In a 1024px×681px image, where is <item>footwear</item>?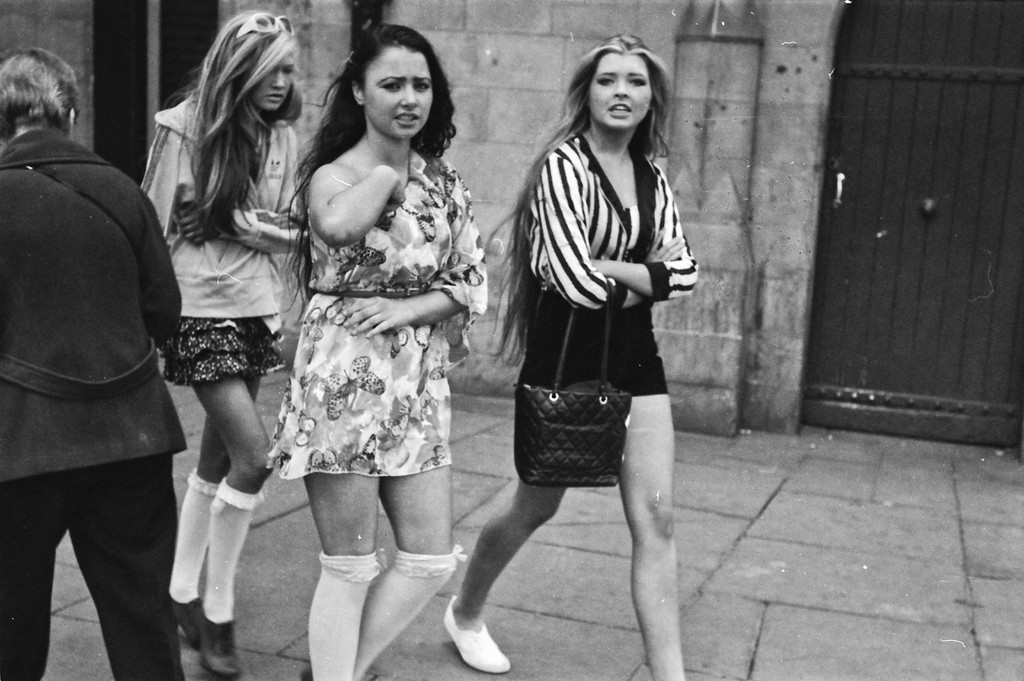
x1=168, y1=591, x2=204, y2=650.
